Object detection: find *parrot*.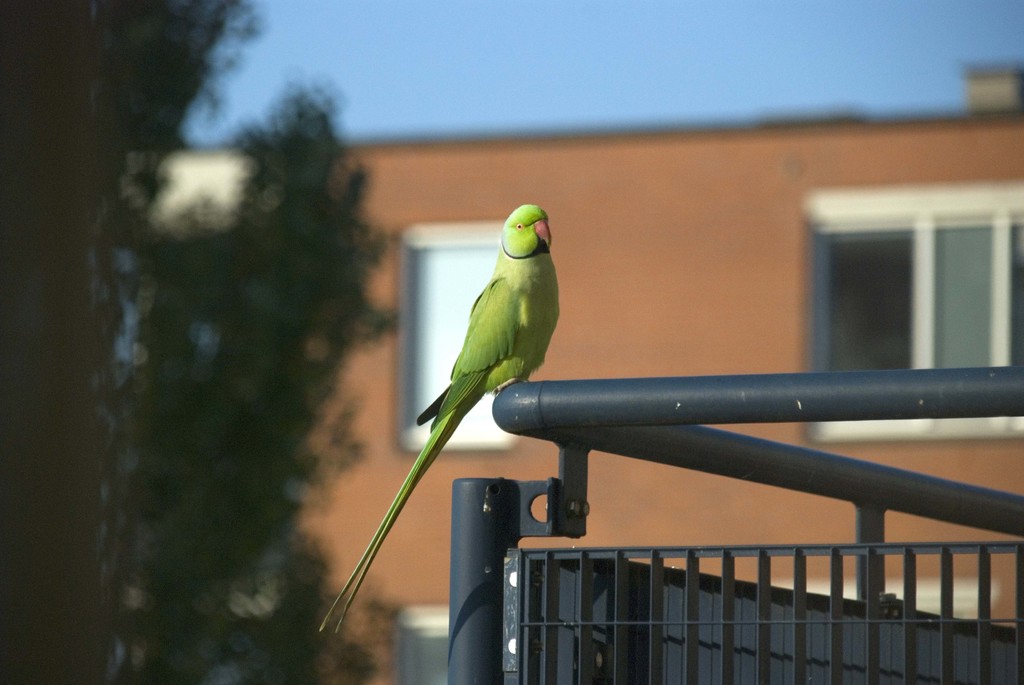
left=310, top=194, right=567, bottom=647.
